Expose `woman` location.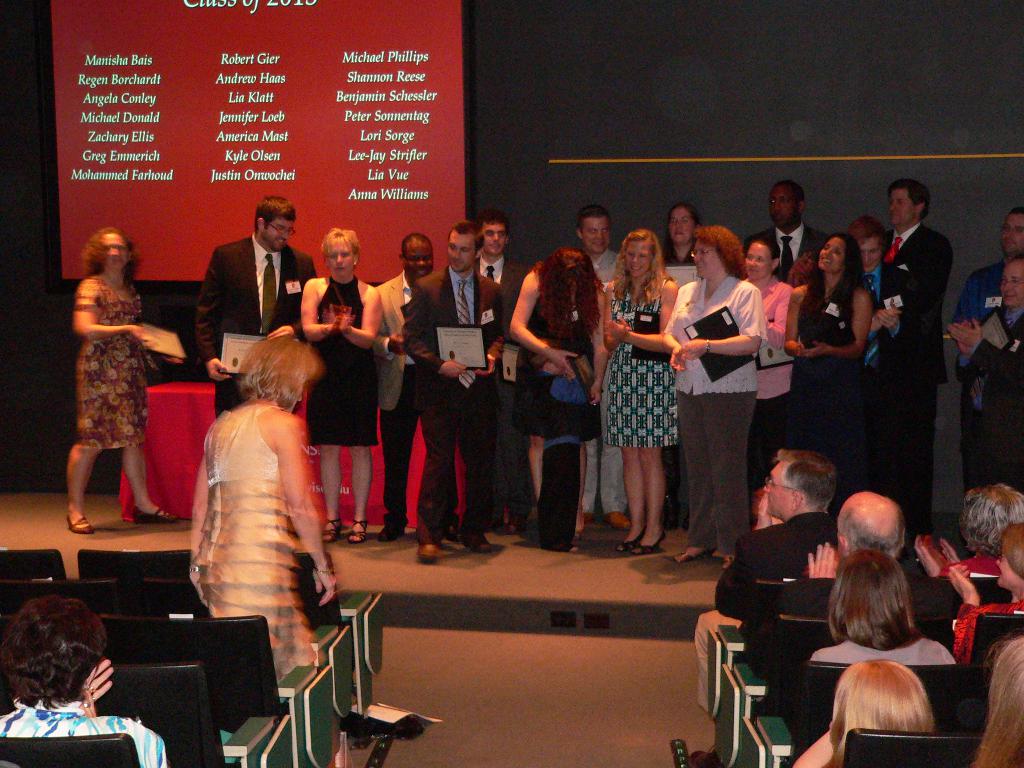
Exposed at (x1=782, y1=234, x2=870, y2=513).
